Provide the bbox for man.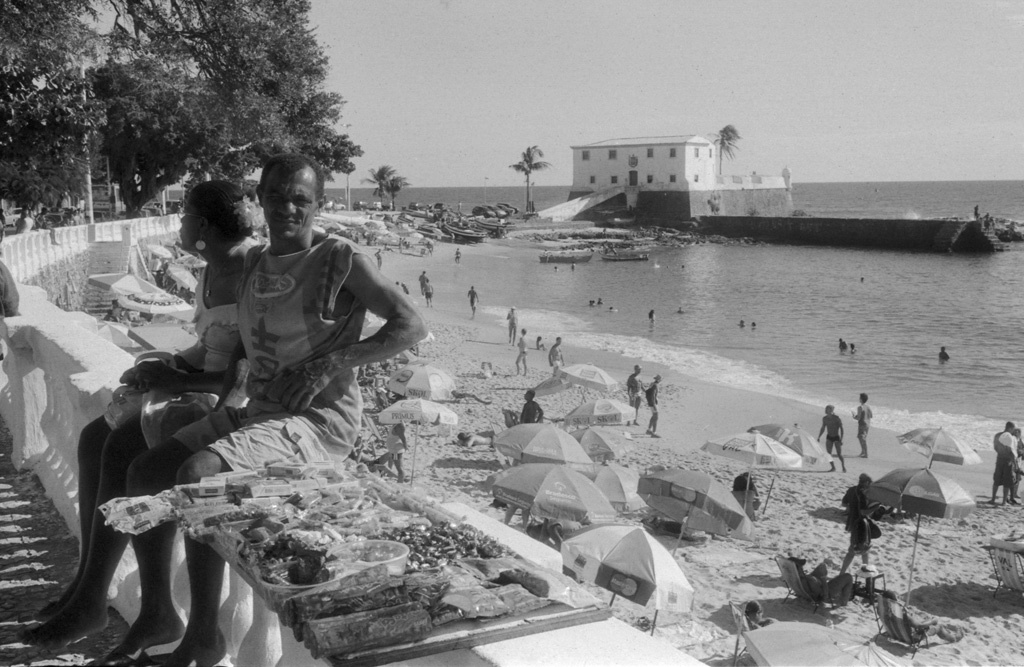
bbox=[828, 407, 849, 475].
